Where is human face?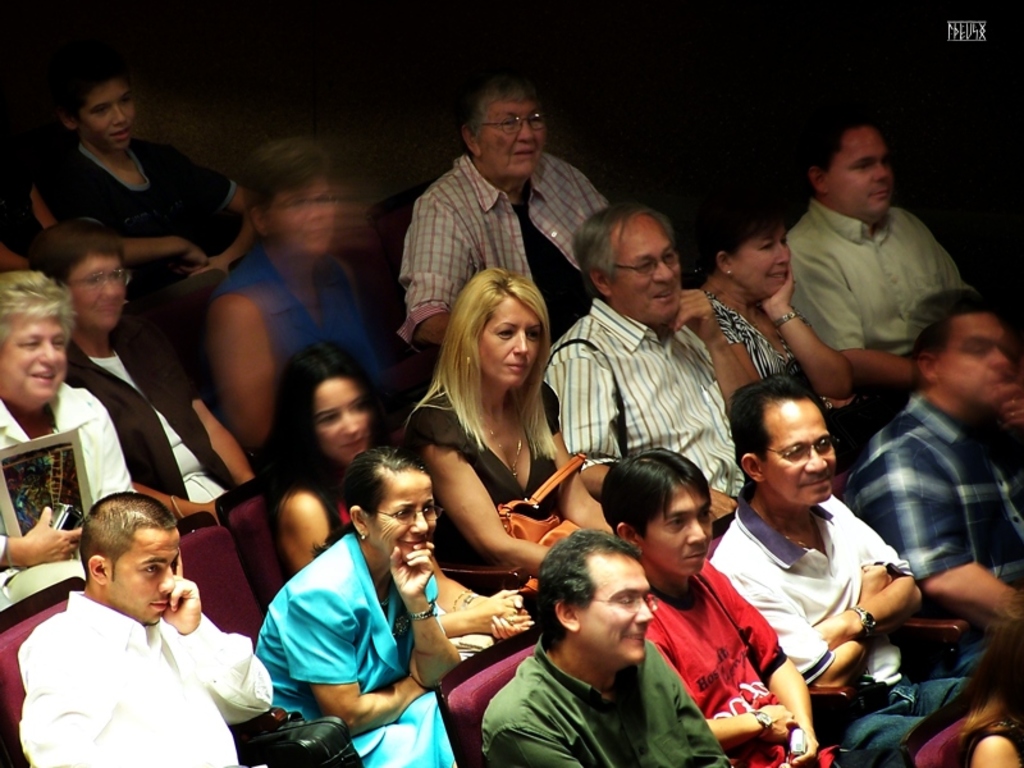
(left=0, top=308, right=64, bottom=403).
